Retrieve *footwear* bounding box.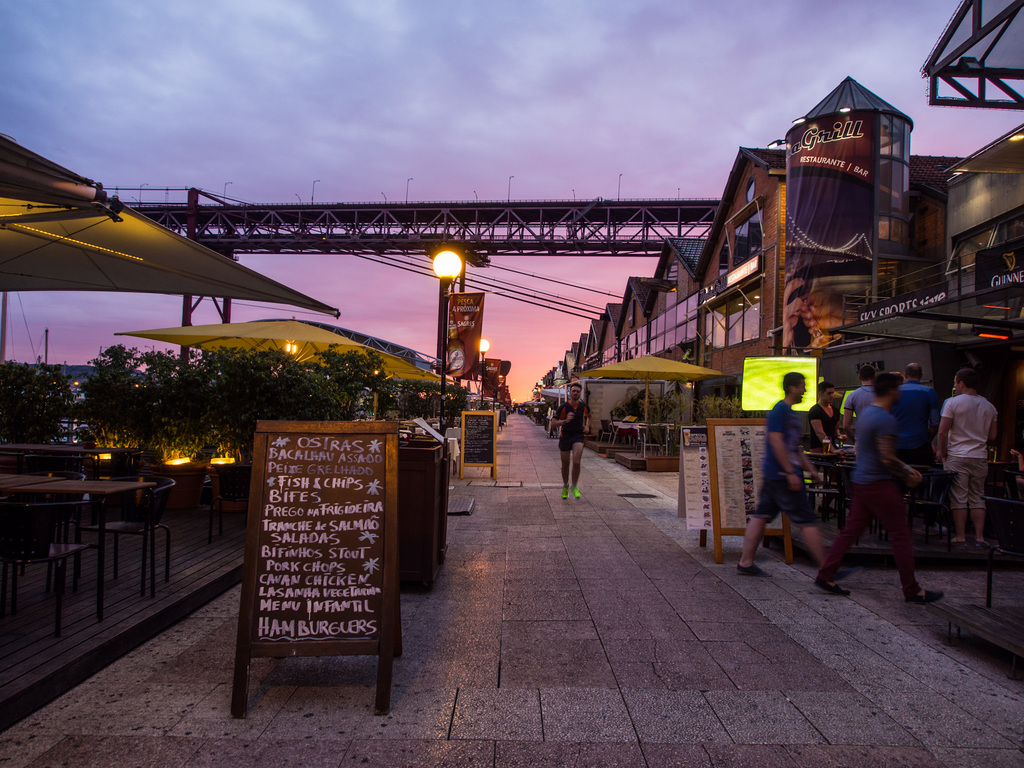
Bounding box: 975:536:997:548.
